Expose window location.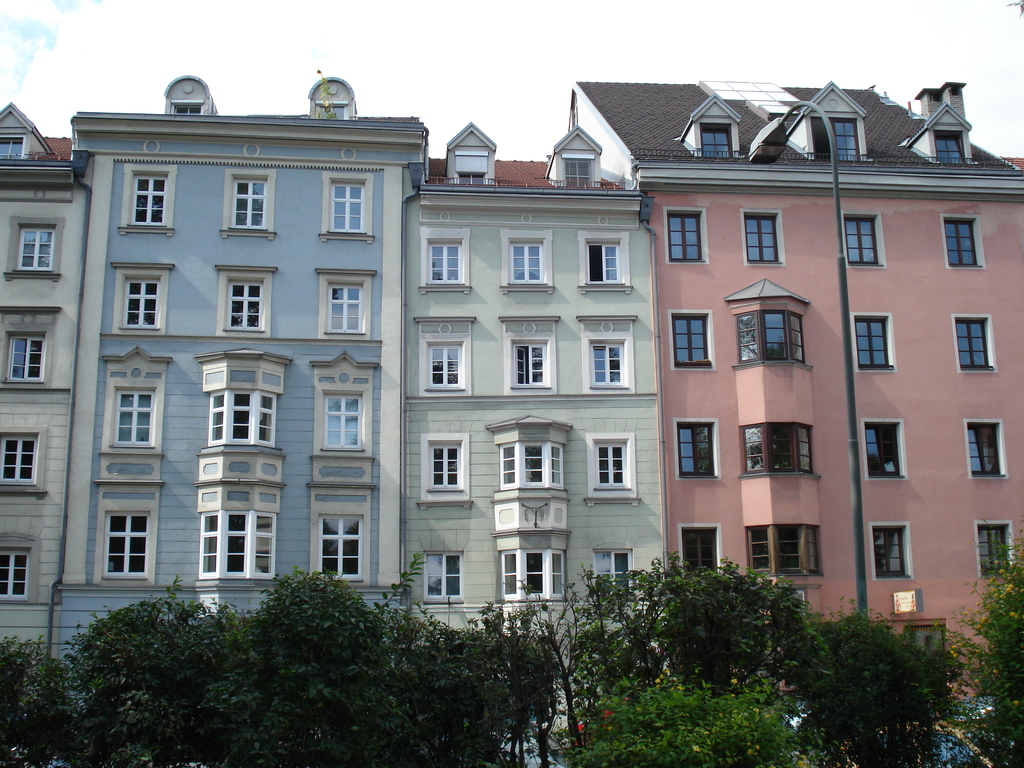
Exposed at (left=202, top=344, right=292, bottom=447).
